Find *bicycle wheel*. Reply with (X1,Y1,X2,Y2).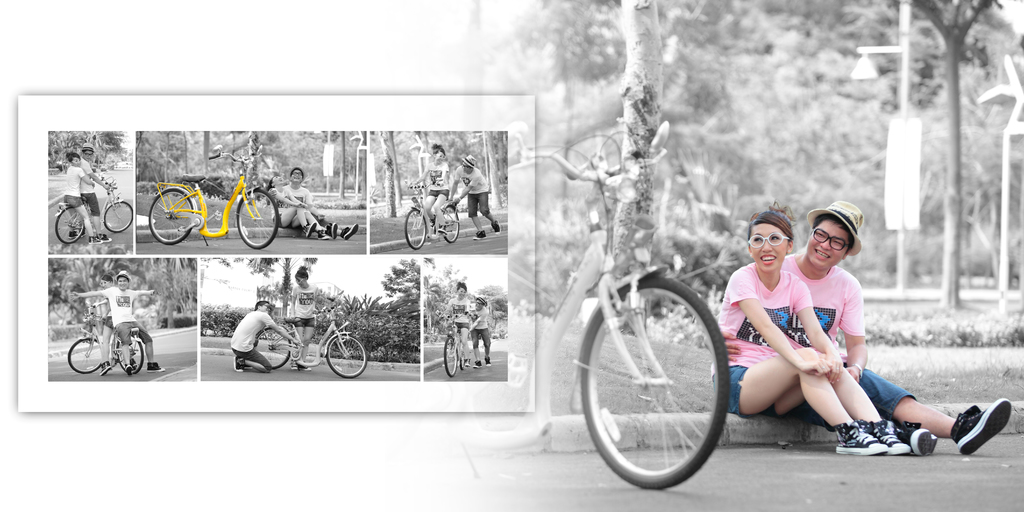
(404,205,427,249).
